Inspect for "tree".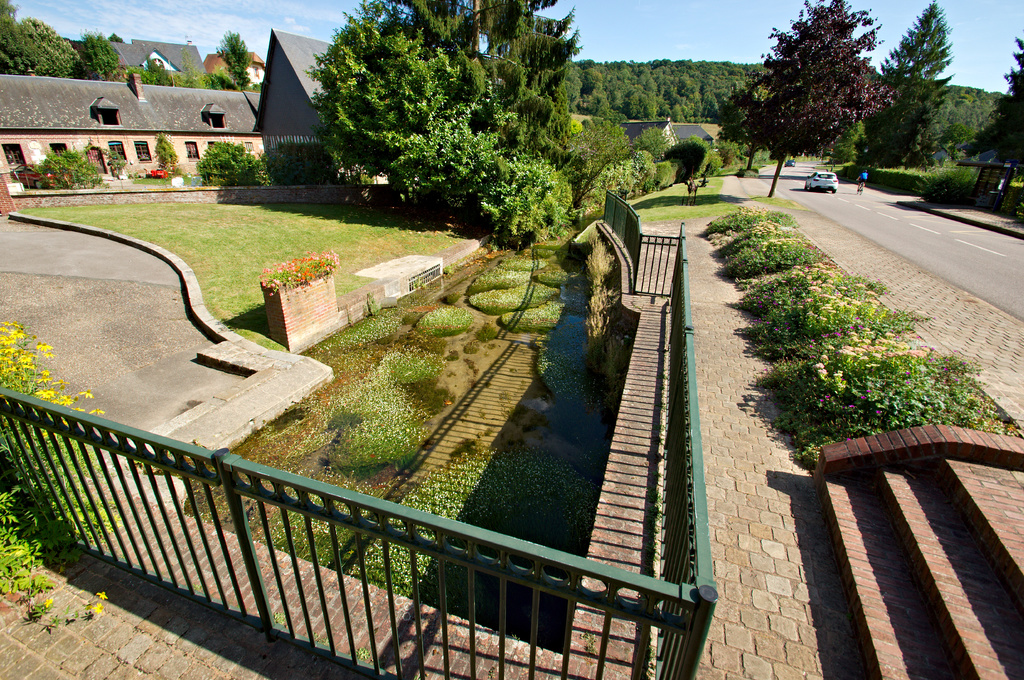
Inspection: Rect(726, 89, 745, 139).
